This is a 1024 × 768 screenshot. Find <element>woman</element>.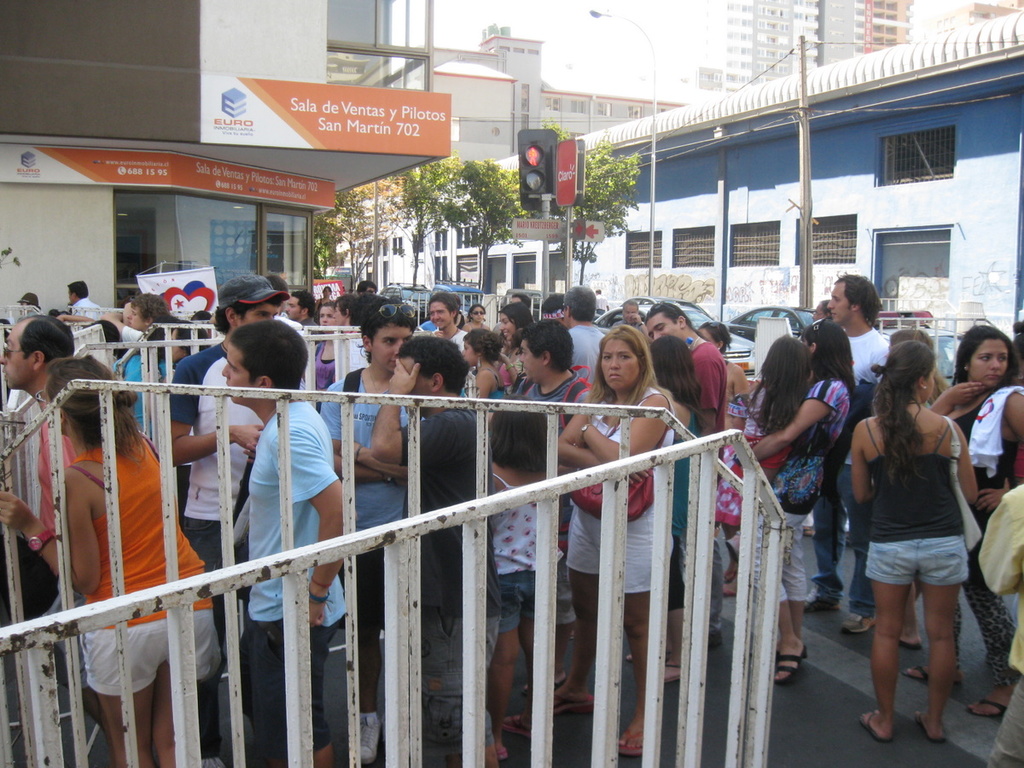
Bounding box: 0/358/218/767.
